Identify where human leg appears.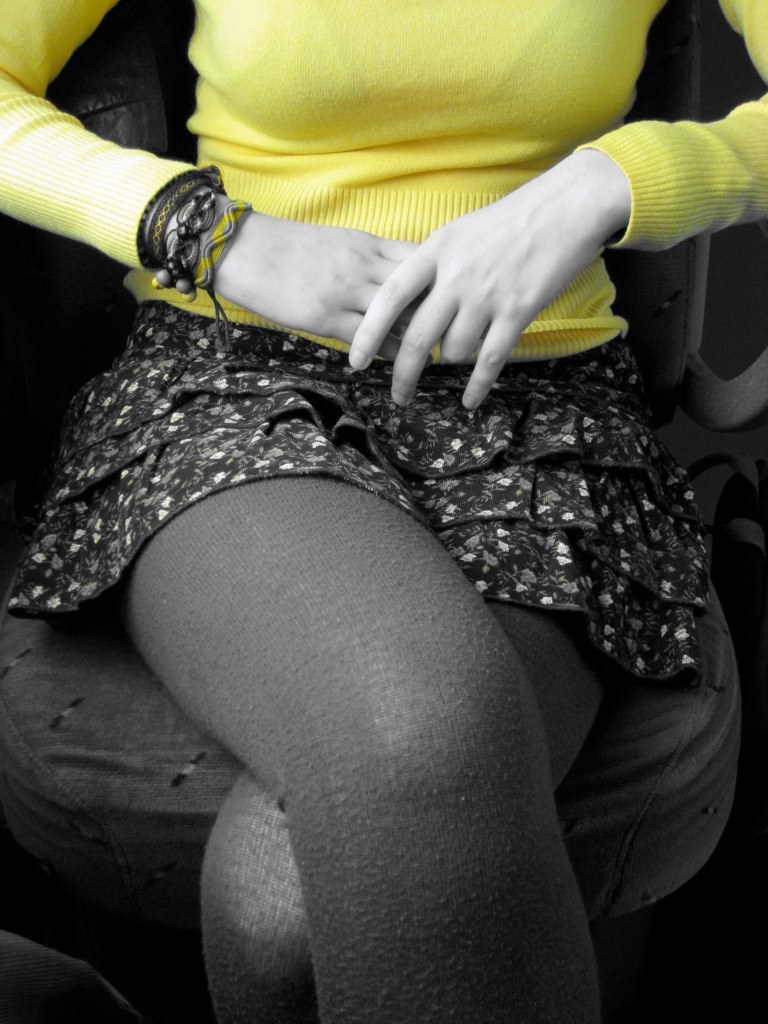
Appears at pyautogui.locateOnScreen(192, 510, 617, 1023).
